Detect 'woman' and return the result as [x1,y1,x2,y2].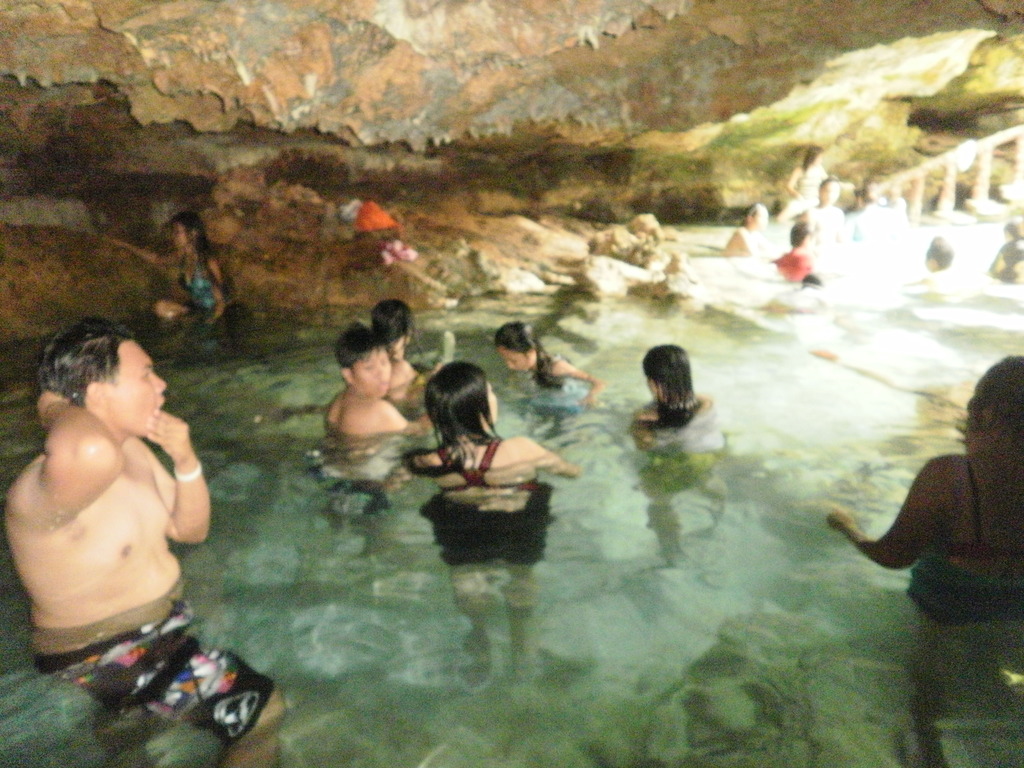
[723,204,771,259].
